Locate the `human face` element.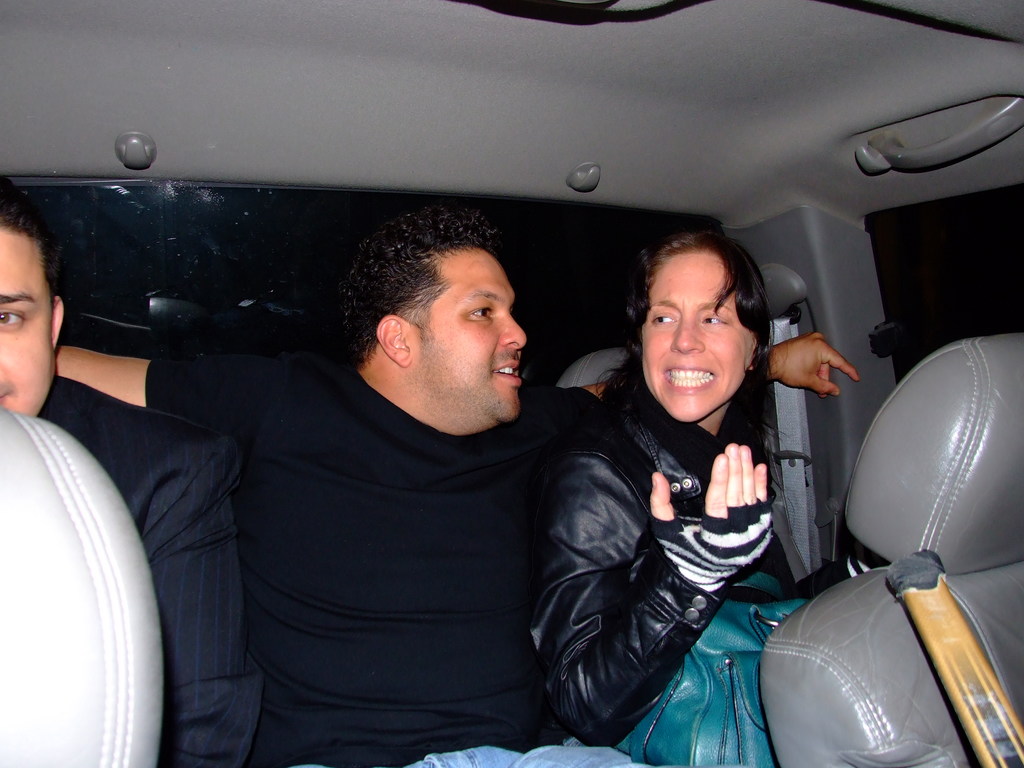
Element bbox: bbox(0, 219, 56, 422).
